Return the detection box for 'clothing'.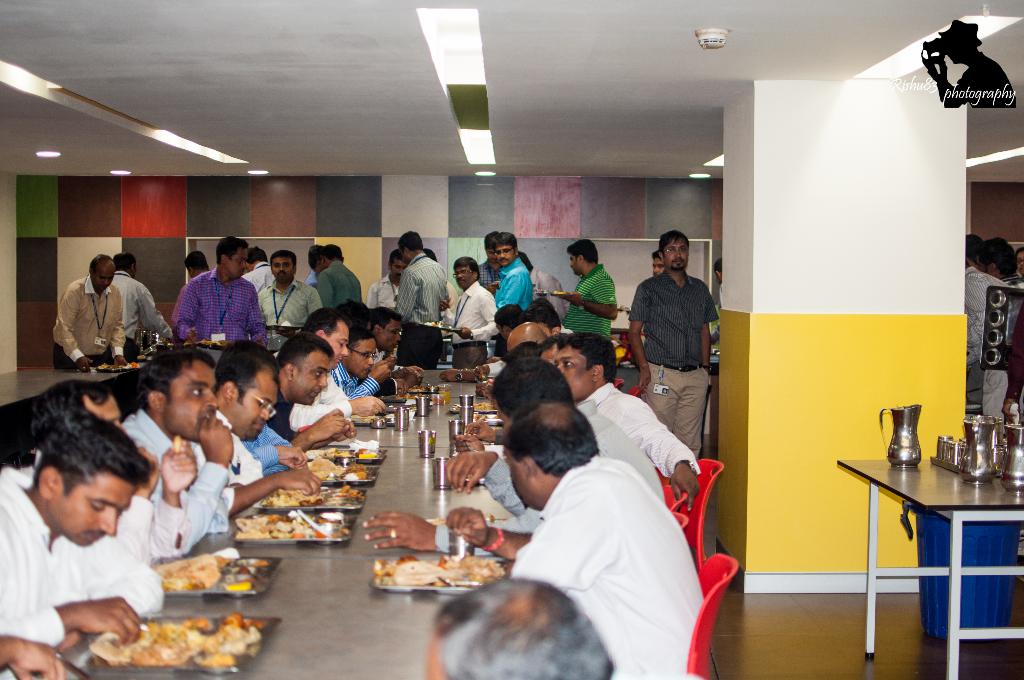
bbox(241, 264, 282, 301).
